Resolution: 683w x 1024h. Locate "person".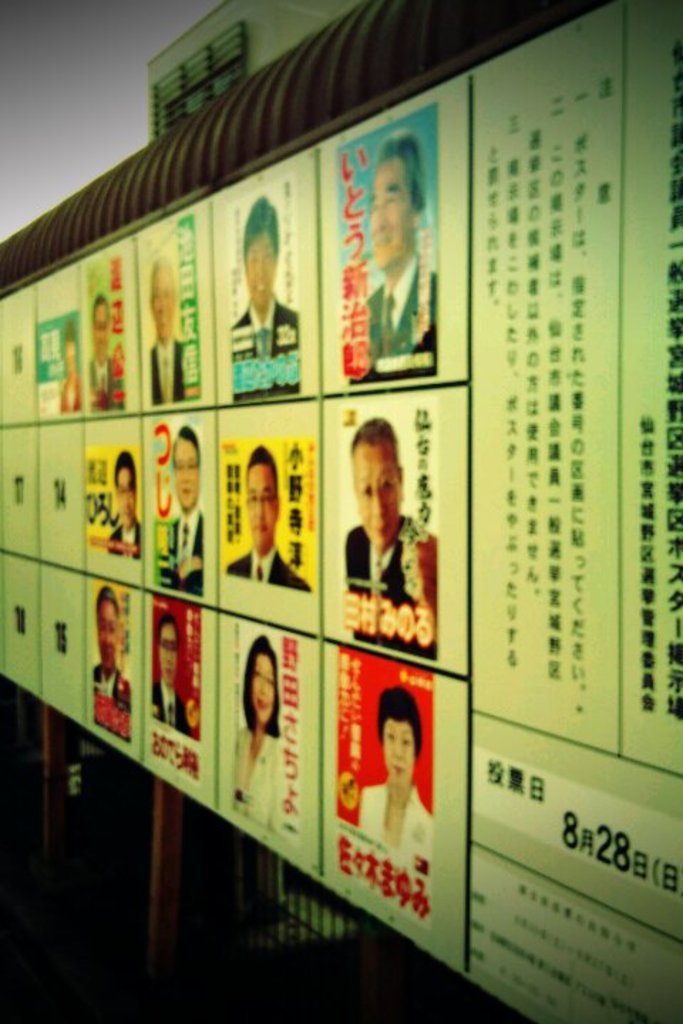
(357, 122, 440, 380).
